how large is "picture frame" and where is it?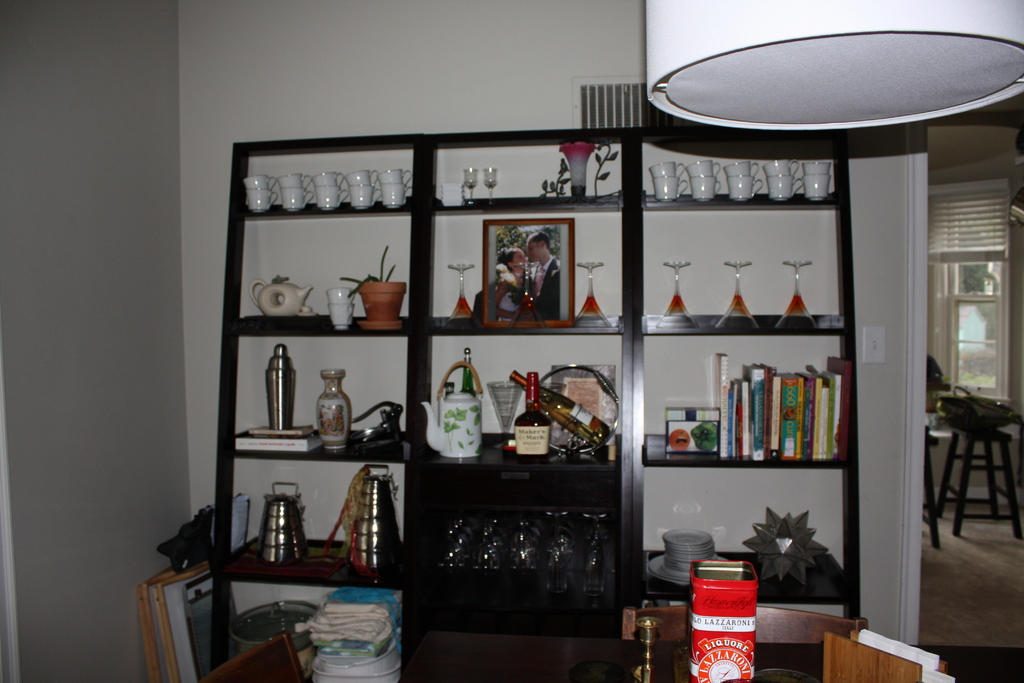
Bounding box: region(483, 217, 573, 325).
